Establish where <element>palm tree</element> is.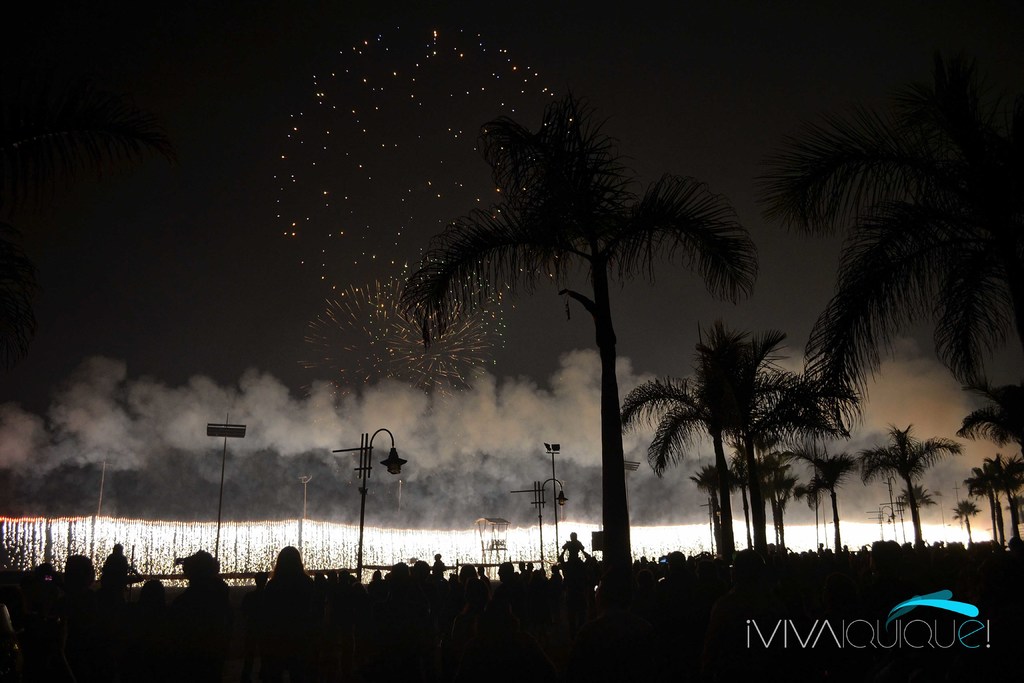
Established at left=406, top=106, right=739, bottom=584.
